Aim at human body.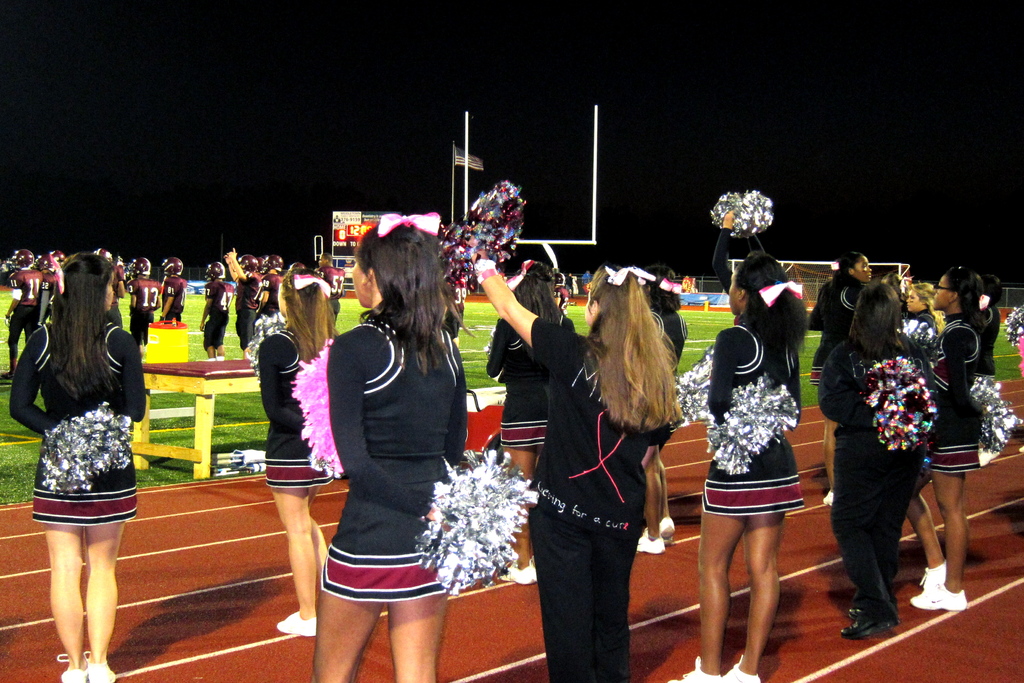
Aimed at <region>260, 256, 280, 336</region>.
